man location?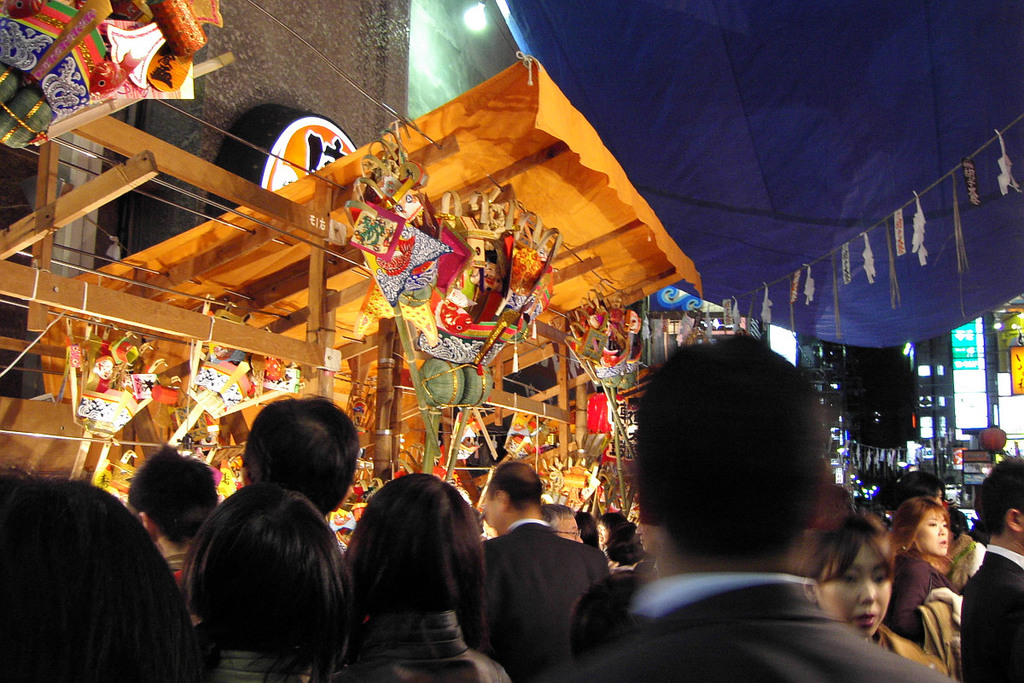
463 476 602 679
